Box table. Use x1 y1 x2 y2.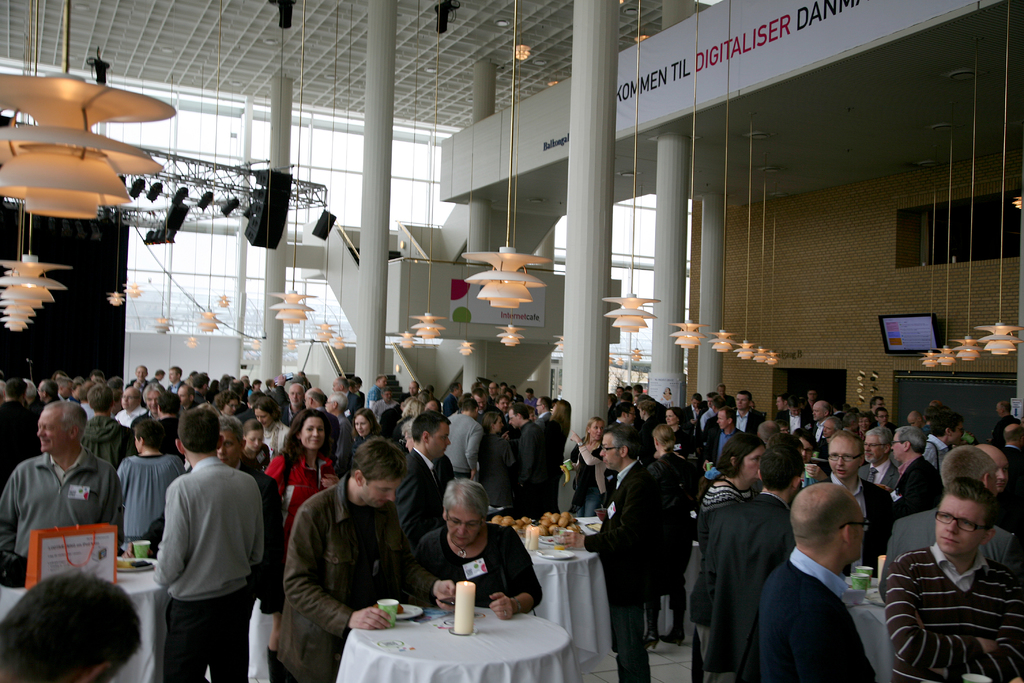
502 518 616 667.
